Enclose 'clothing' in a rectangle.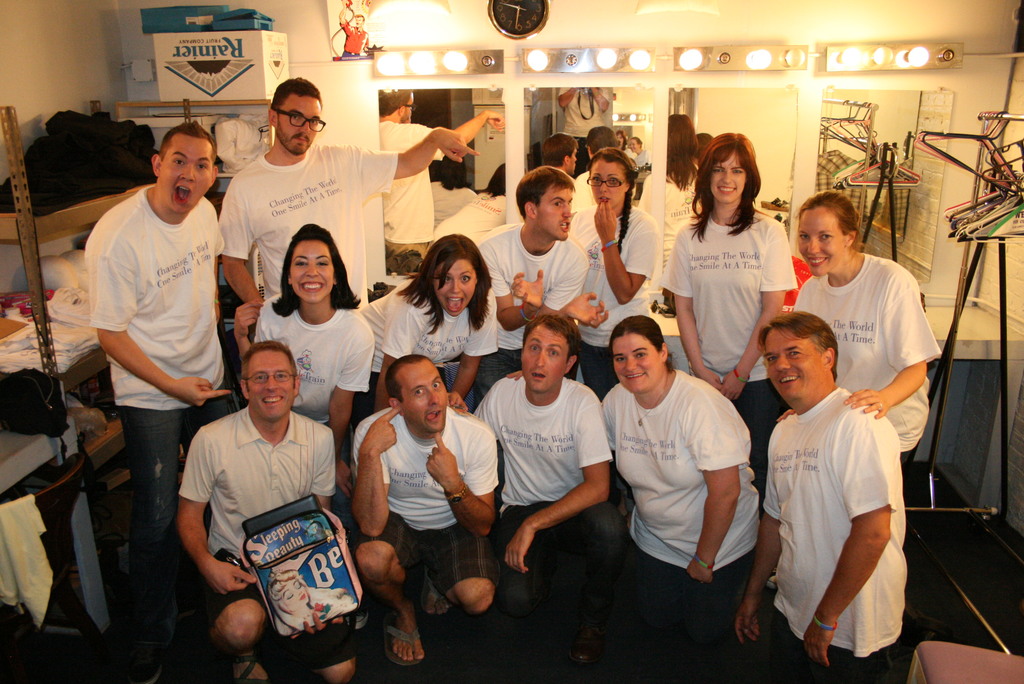
x1=172 y1=400 x2=365 y2=670.
